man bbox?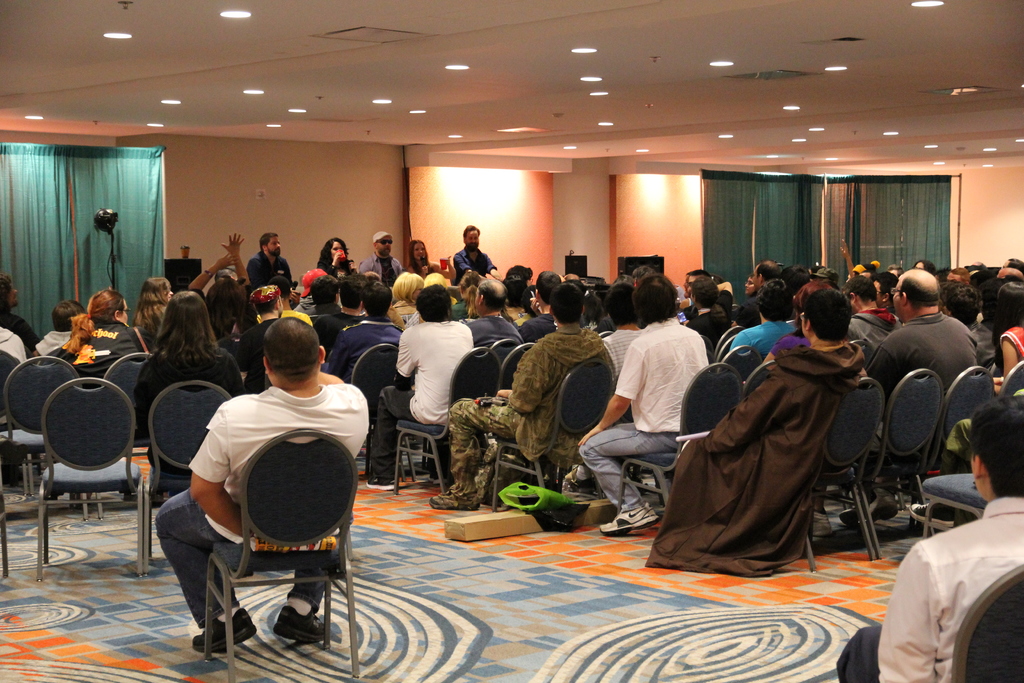
l=727, t=280, r=803, b=358
